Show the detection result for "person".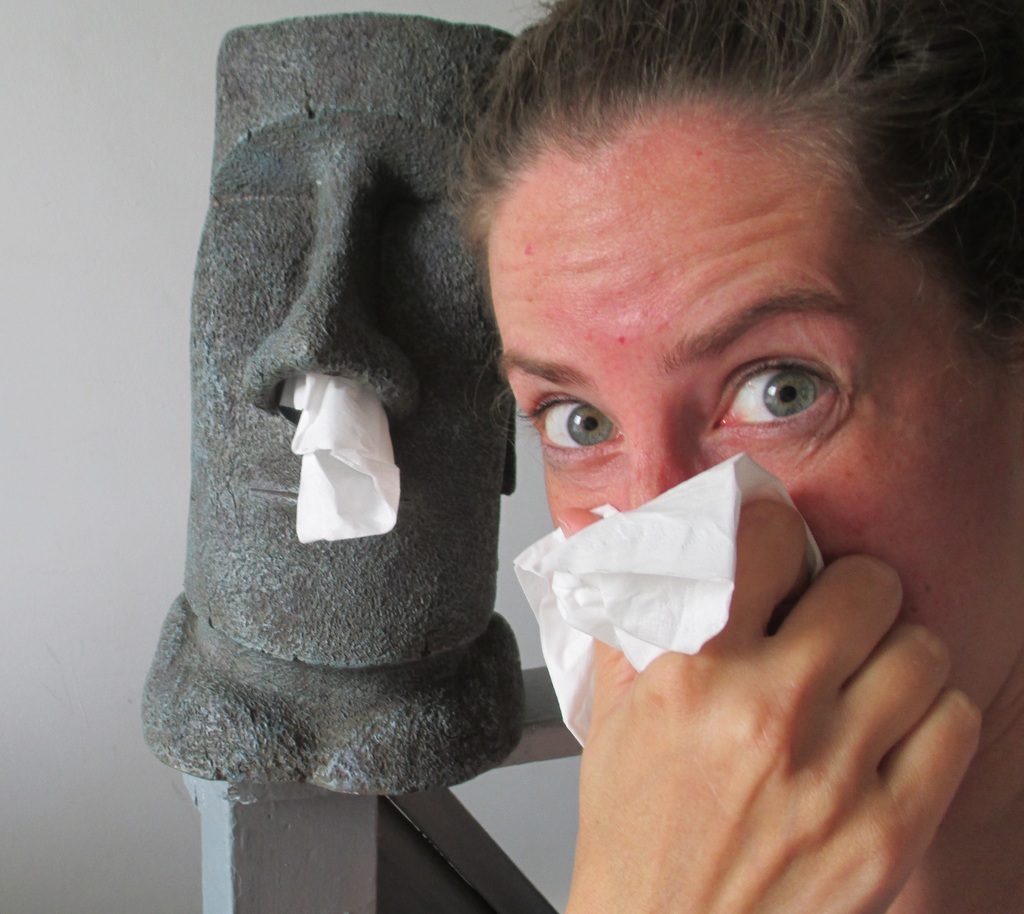
box=[445, 4, 1023, 913].
